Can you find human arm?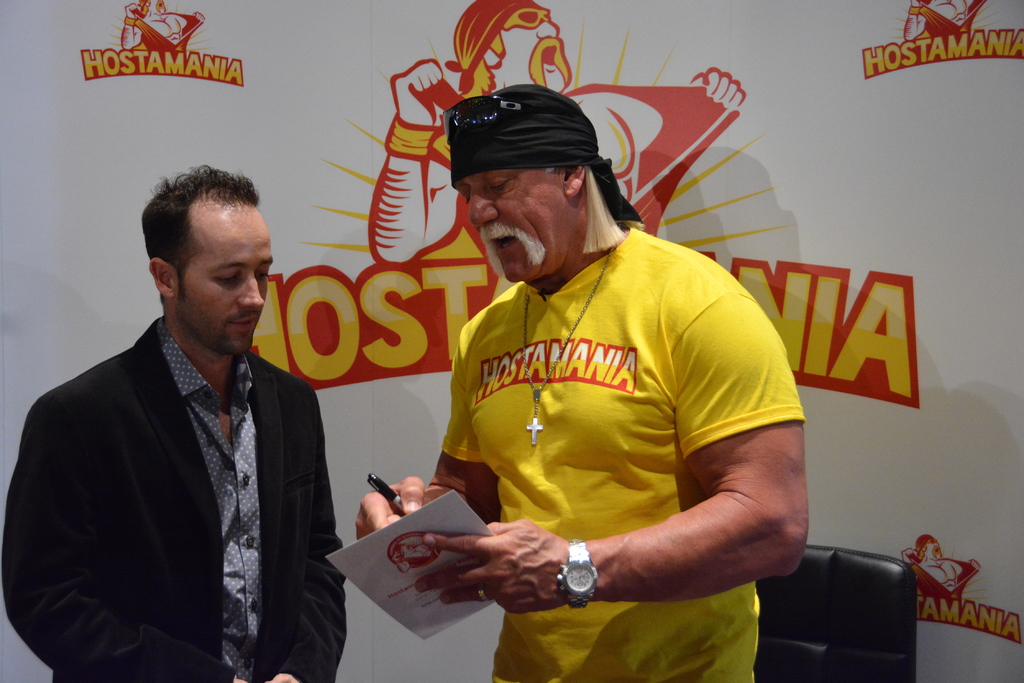
Yes, bounding box: [408, 232, 808, 607].
